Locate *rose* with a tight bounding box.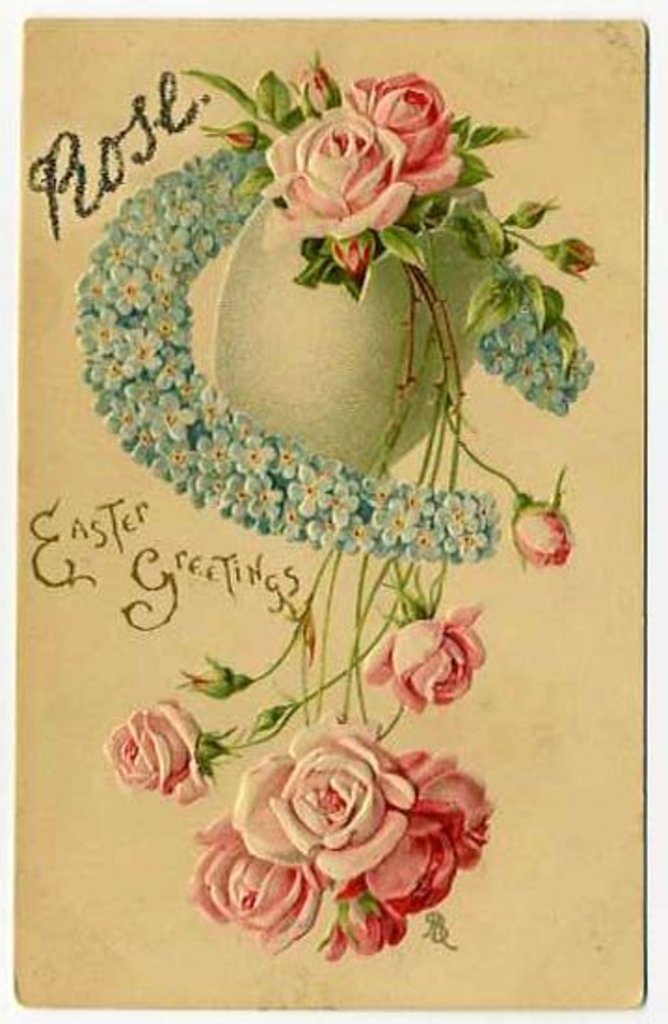
rect(253, 101, 415, 251).
